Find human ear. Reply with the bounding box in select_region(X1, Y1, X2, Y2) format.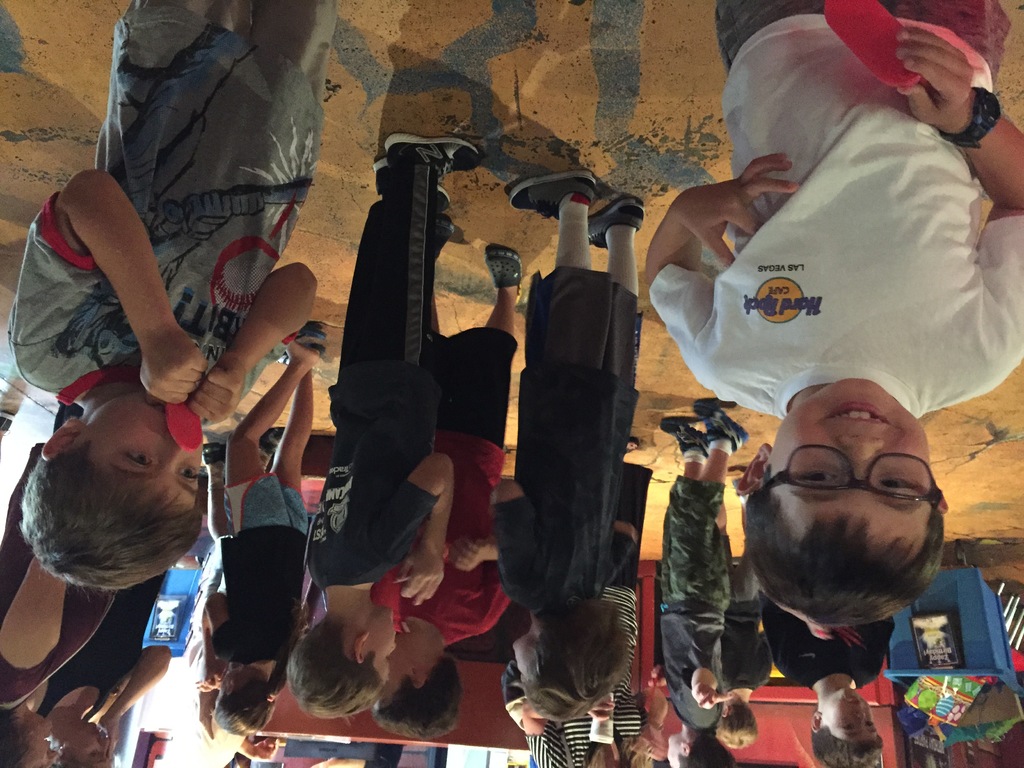
select_region(676, 742, 690, 762).
